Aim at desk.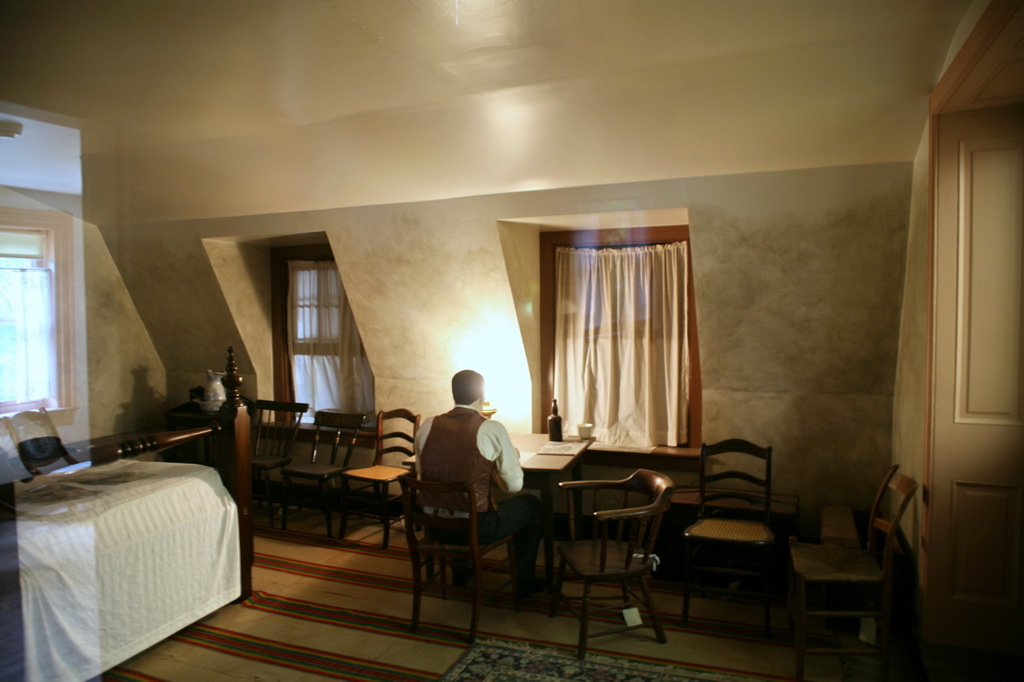
Aimed at locate(404, 435, 597, 616).
